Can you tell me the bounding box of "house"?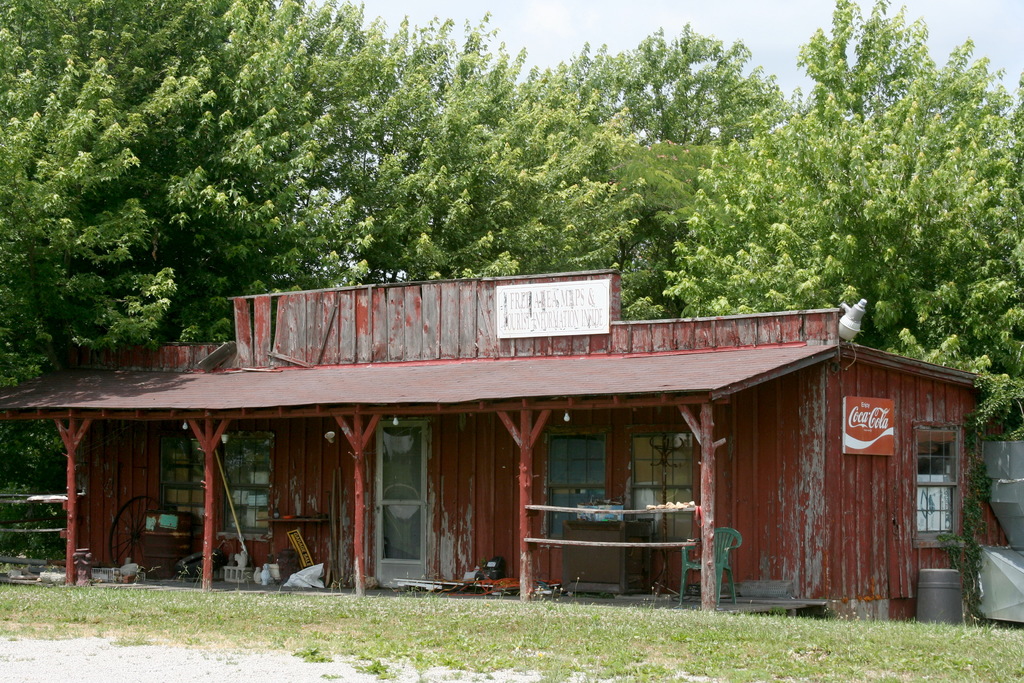
select_region(0, 294, 1004, 628).
